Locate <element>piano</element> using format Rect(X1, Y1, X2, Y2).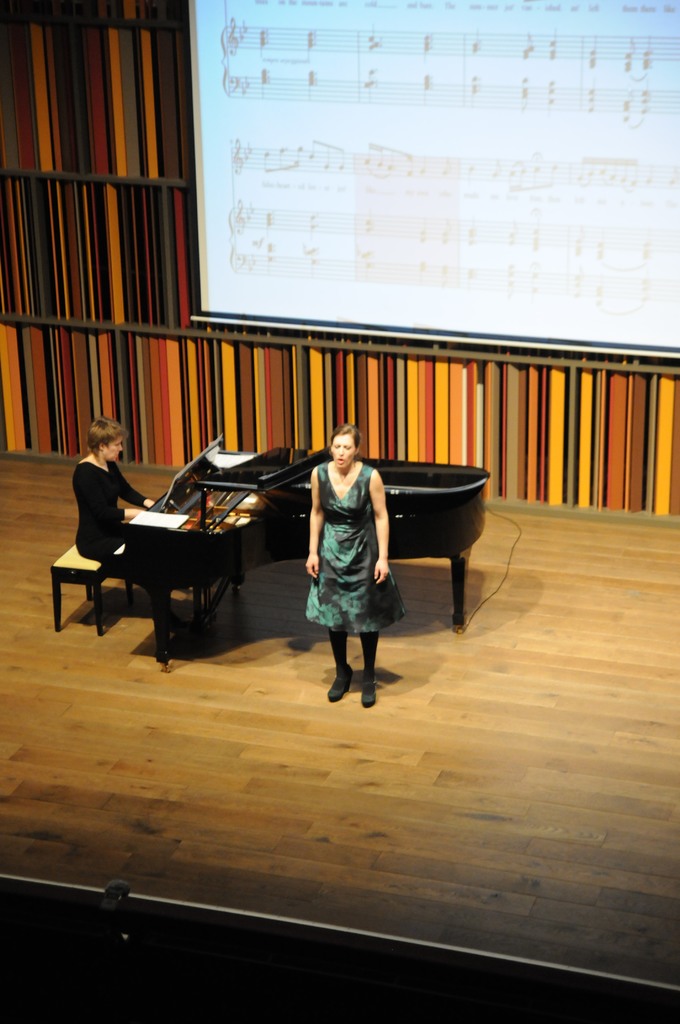
Rect(124, 435, 497, 673).
